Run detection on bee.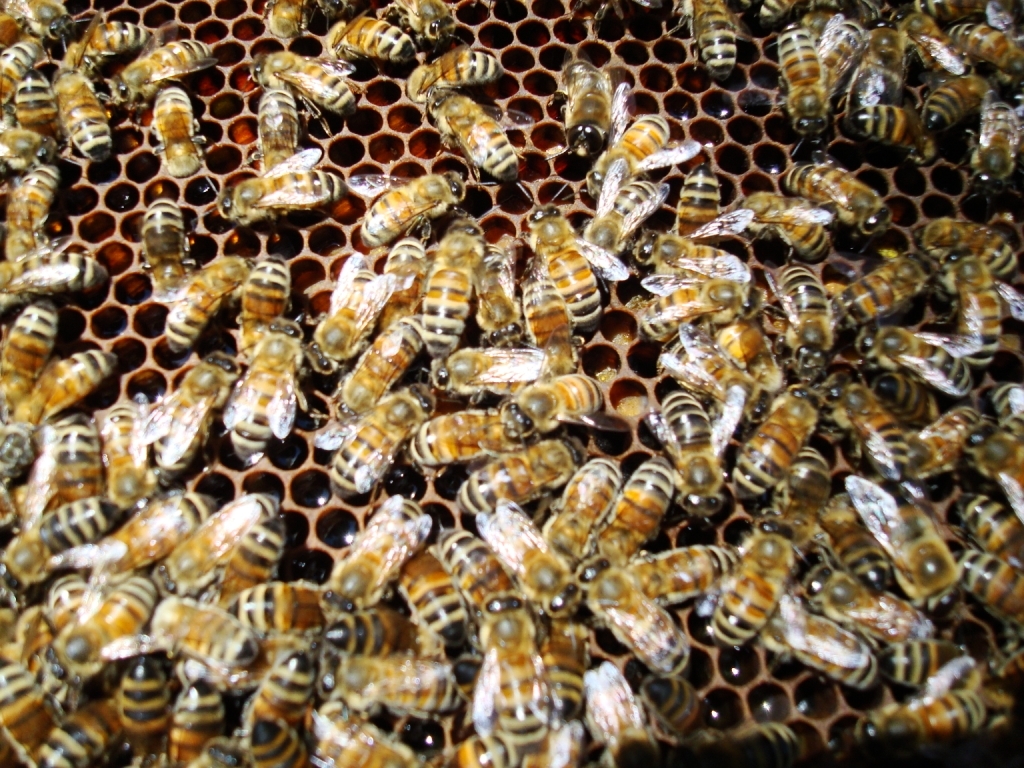
Result: 139/83/216/184.
